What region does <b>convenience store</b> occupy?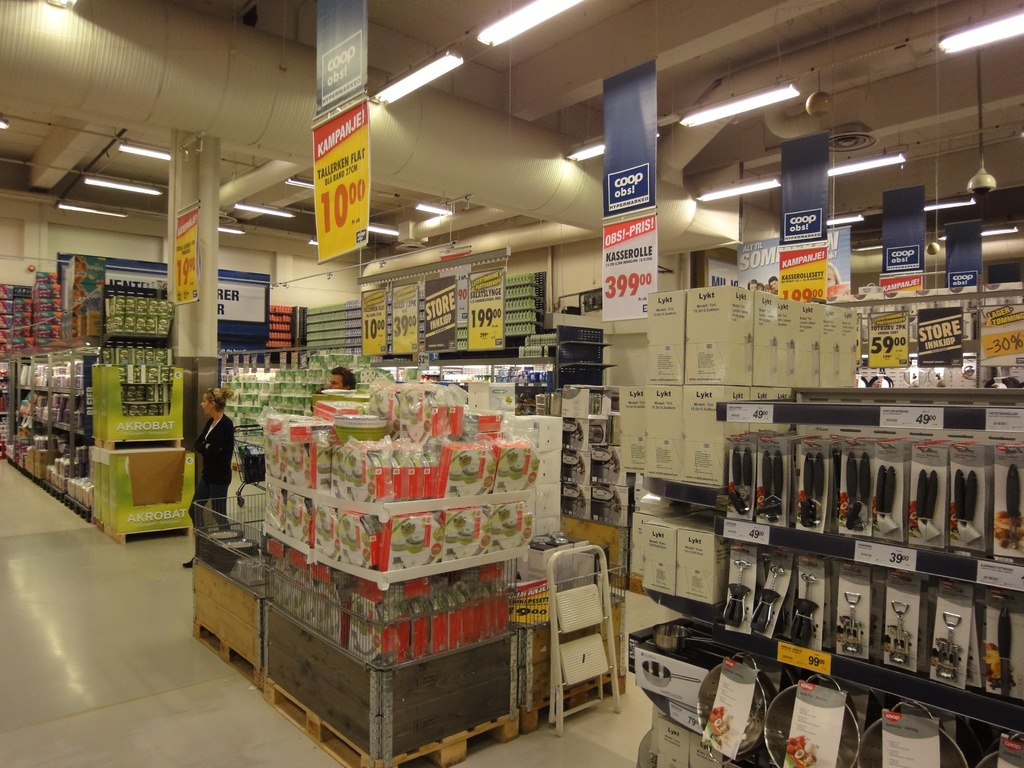
[x1=0, y1=0, x2=1022, y2=767].
